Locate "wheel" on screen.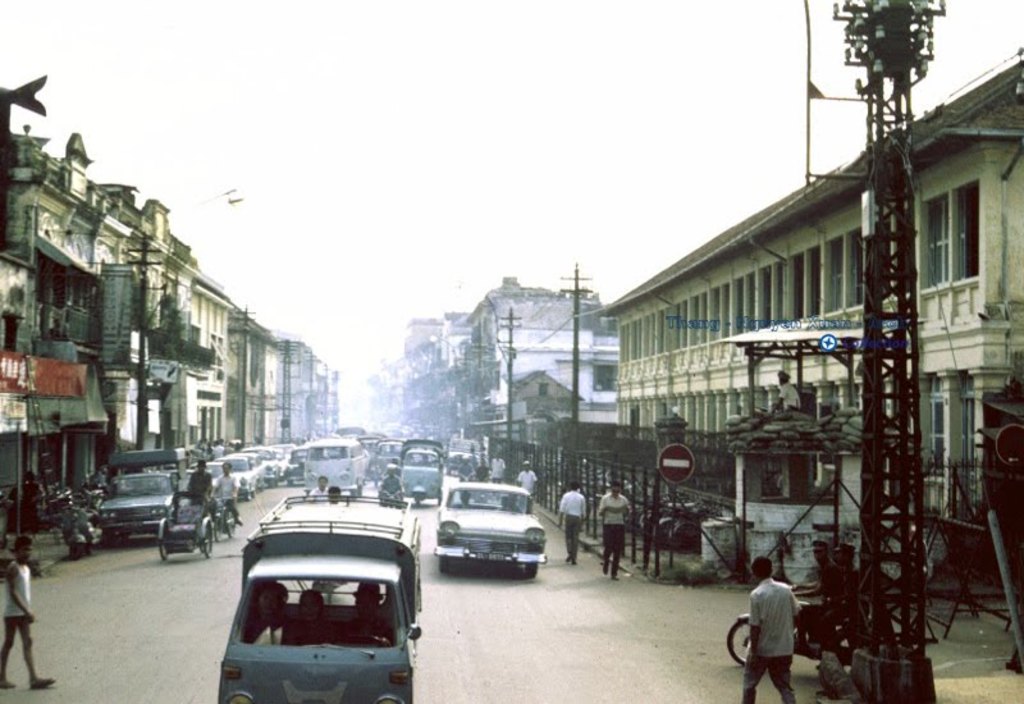
On screen at left=155, top=517, right=178, bottom=561.
